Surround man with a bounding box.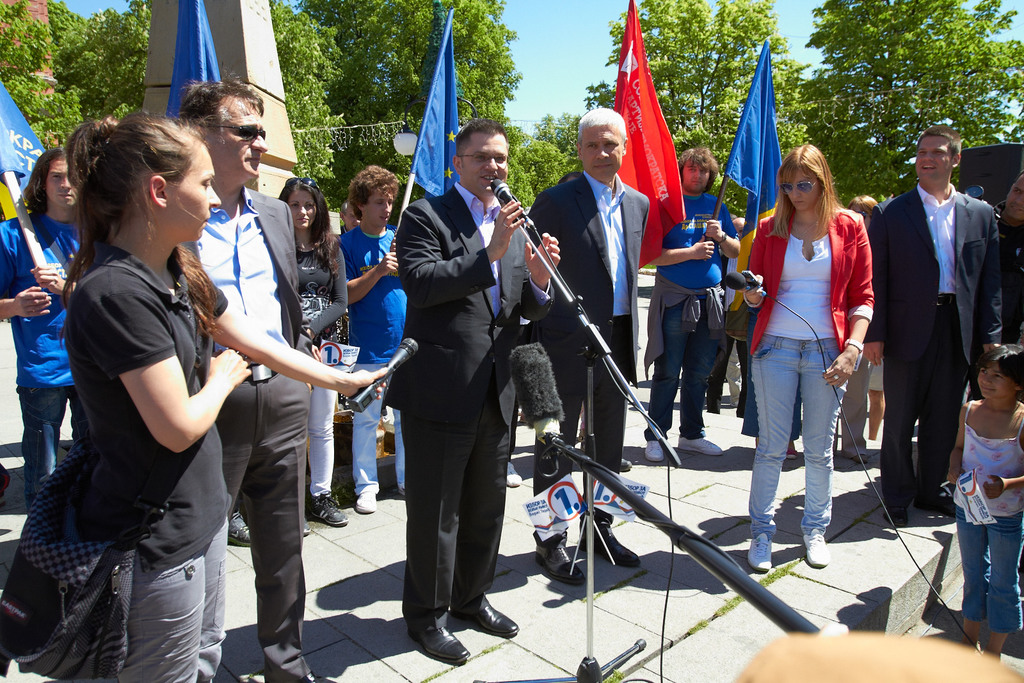
<region>388, 118, 568, 658</region>.
